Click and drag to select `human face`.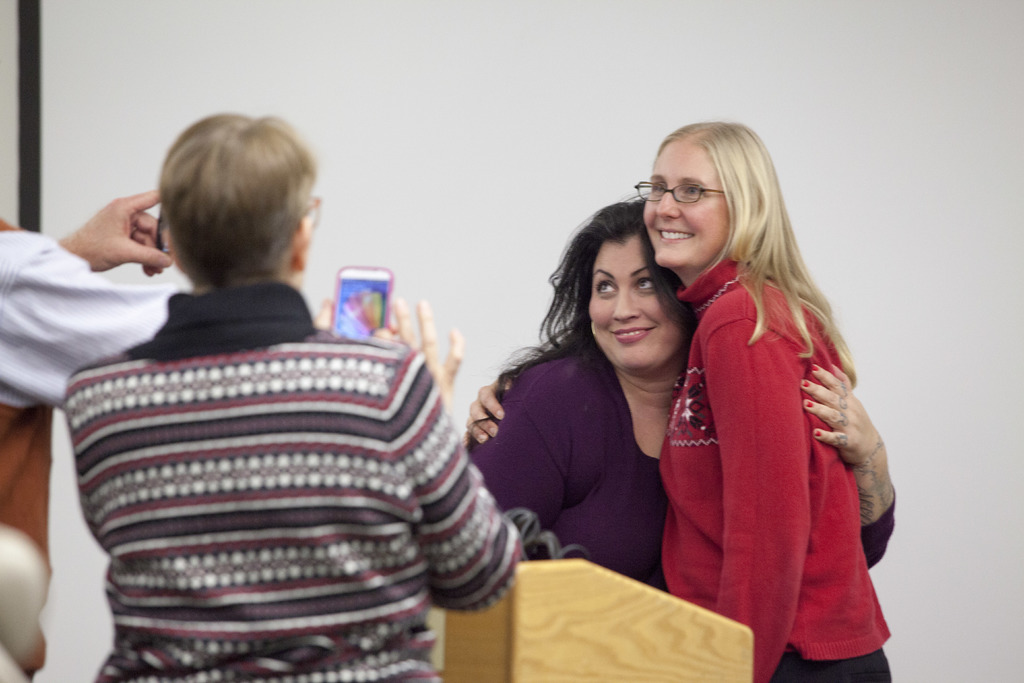
Selection: box(588, 245, 678, 375).
